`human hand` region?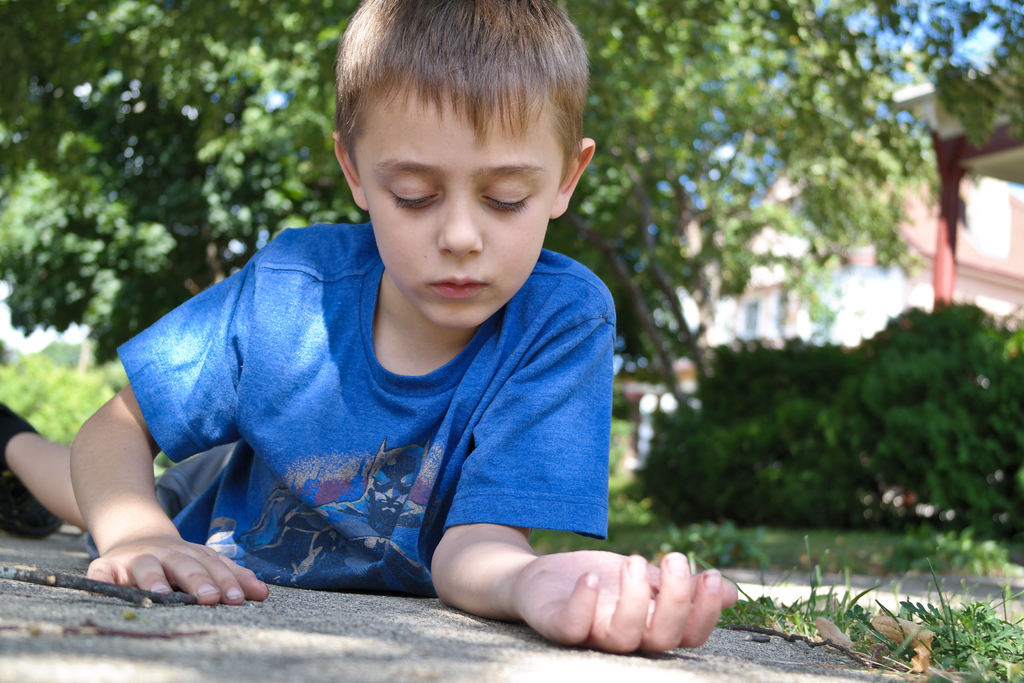
(left=67, top=527, right=271, bottom=611)
